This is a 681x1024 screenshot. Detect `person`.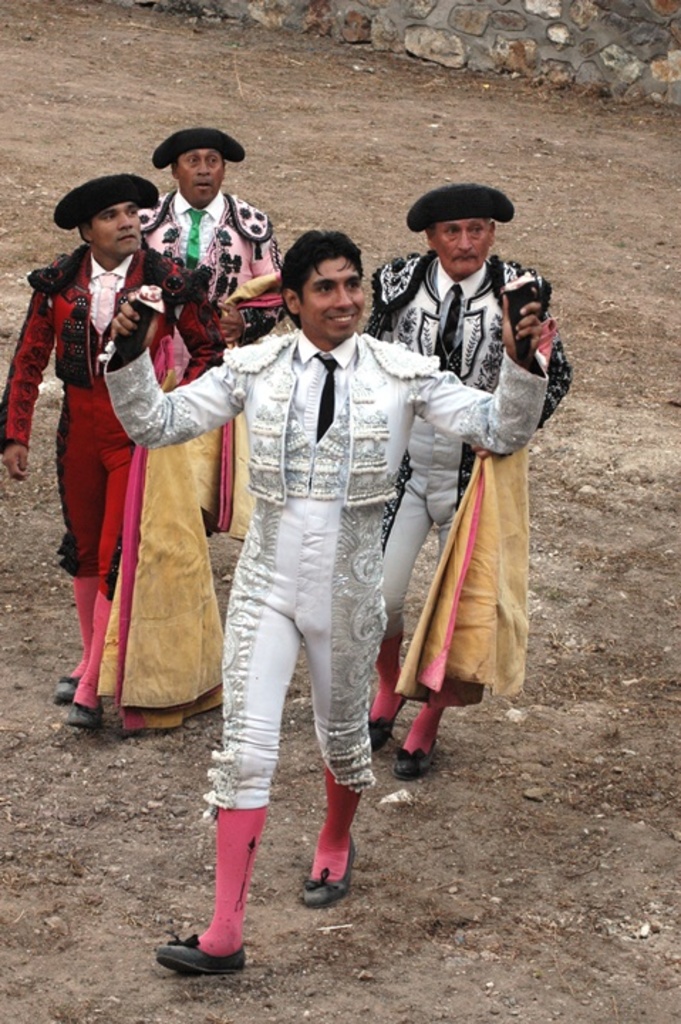
[left=139, top=122, right=293, bottom=536].
